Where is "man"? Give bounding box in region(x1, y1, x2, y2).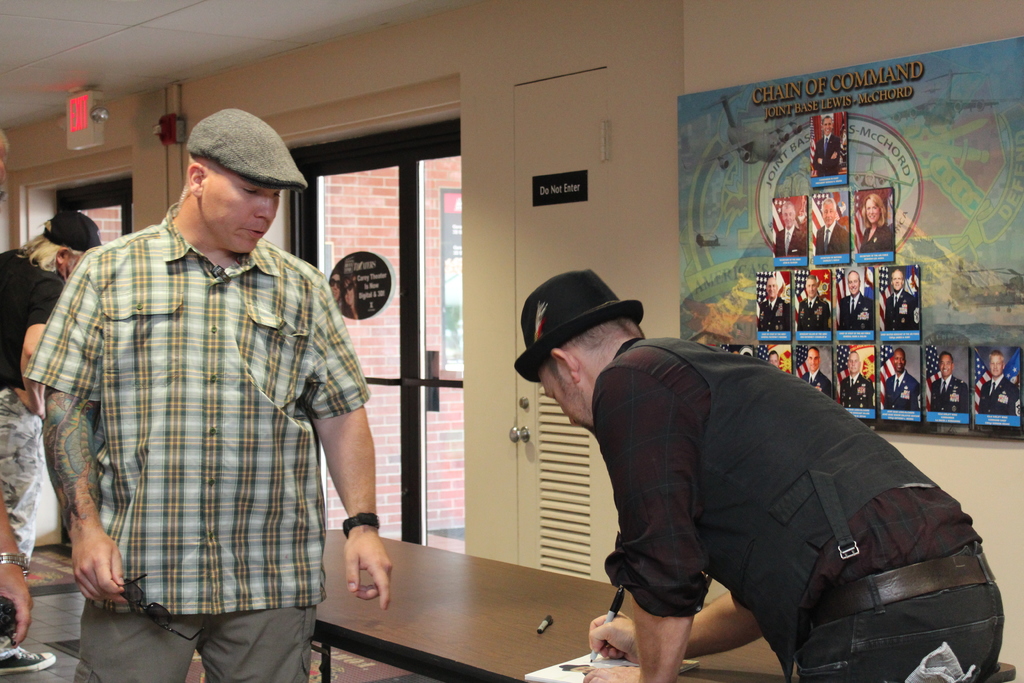
region(795, 277, 829, 332).
